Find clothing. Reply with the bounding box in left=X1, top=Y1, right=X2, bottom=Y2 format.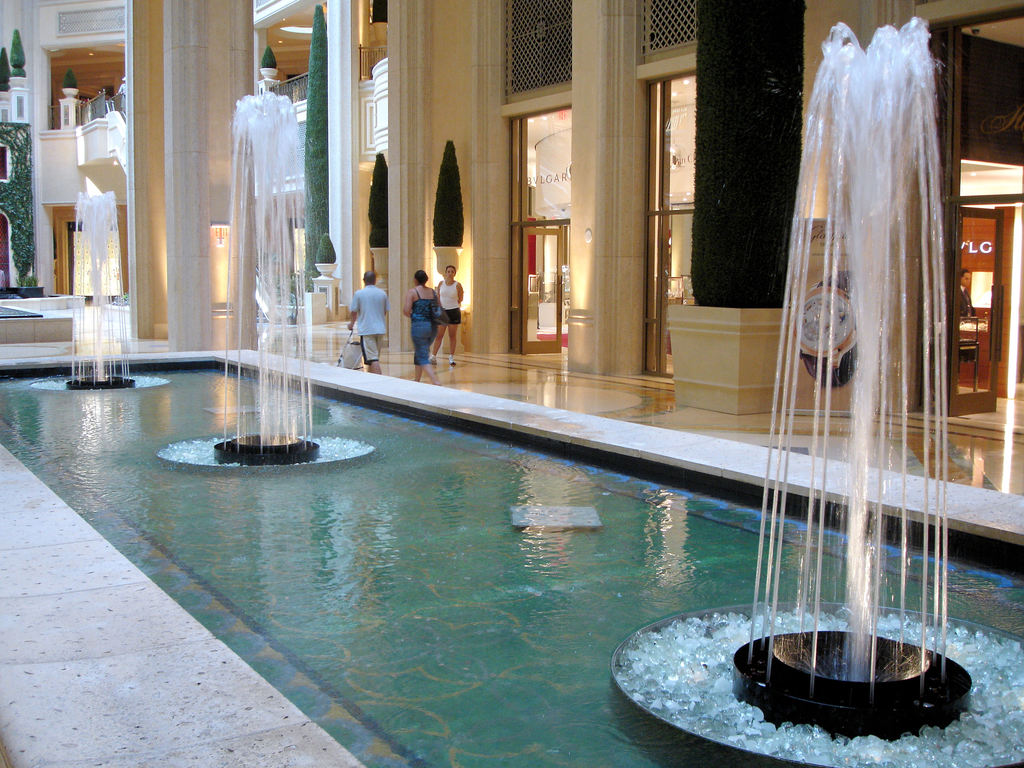
left=353, top=282, right=390, bottom=334.
